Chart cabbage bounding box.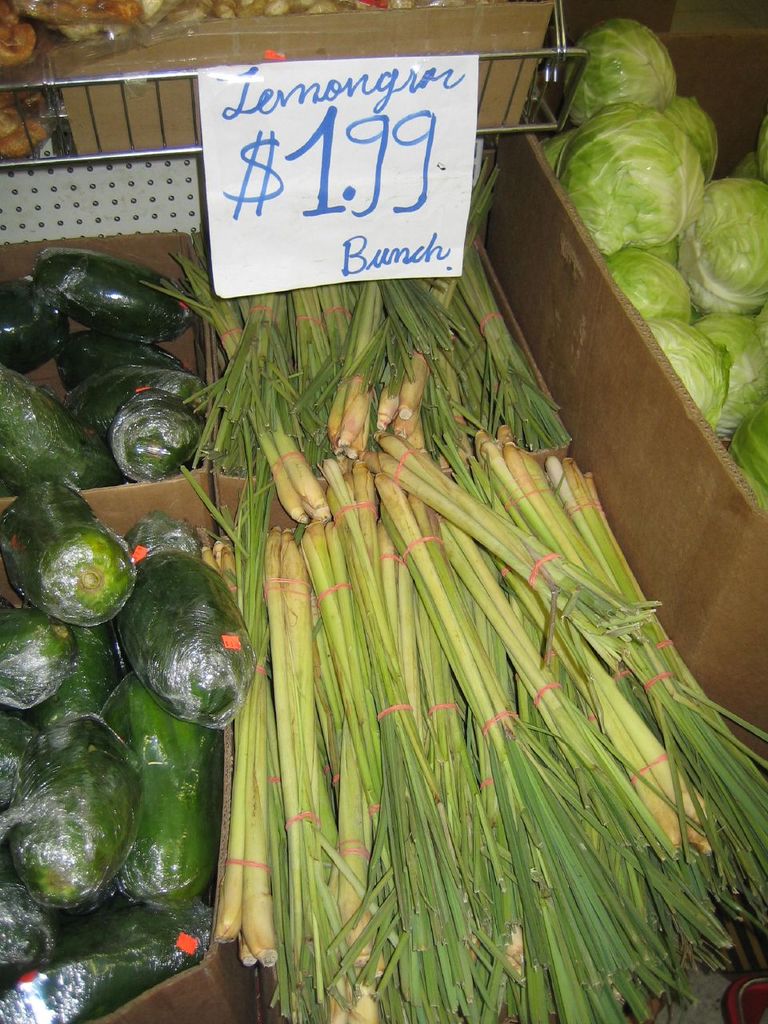
Charted: box=[598, 247, 693, 325].
